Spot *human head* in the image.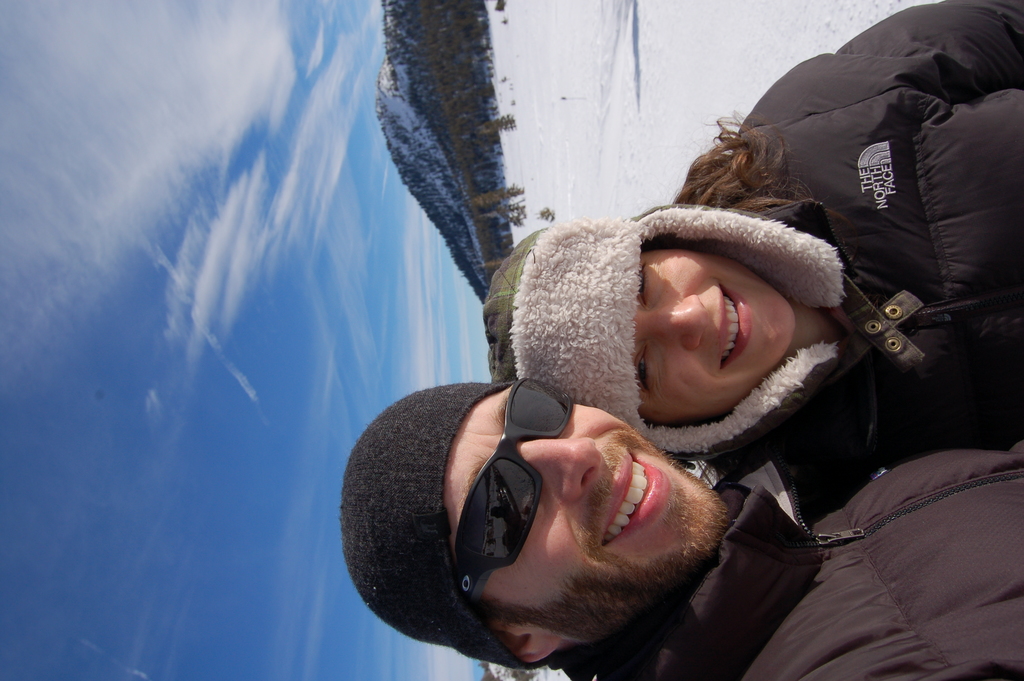
*human head* found at box(480, 205, 795, 461).
